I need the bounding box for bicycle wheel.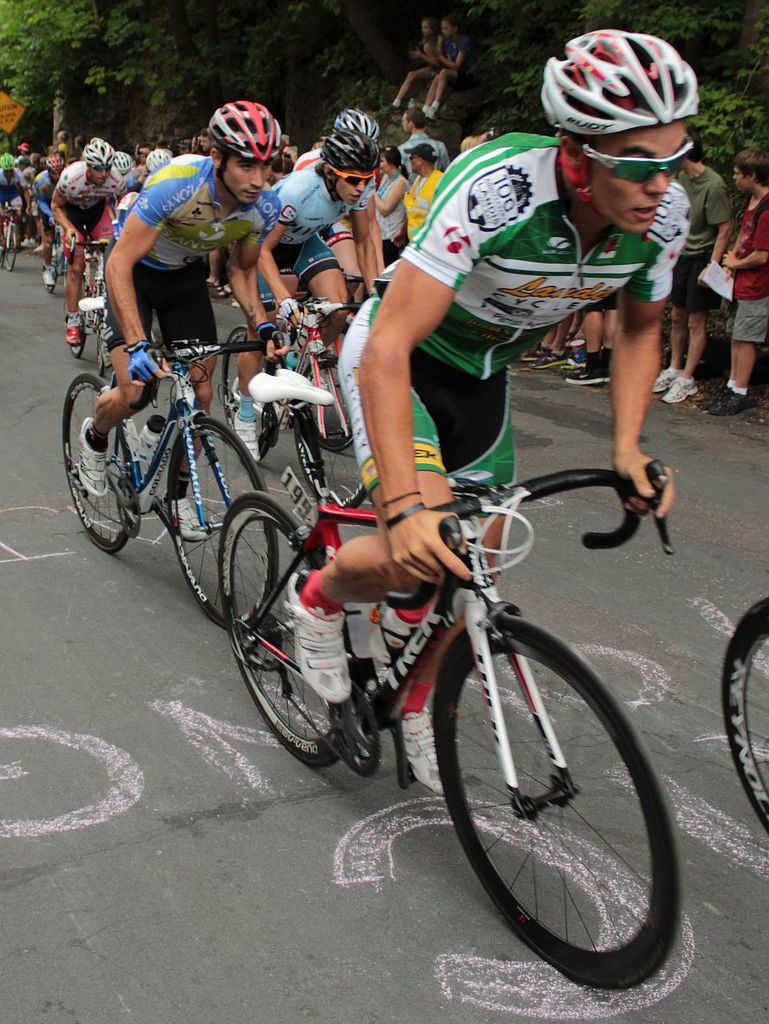
Here it is: 219 322 286 454.
